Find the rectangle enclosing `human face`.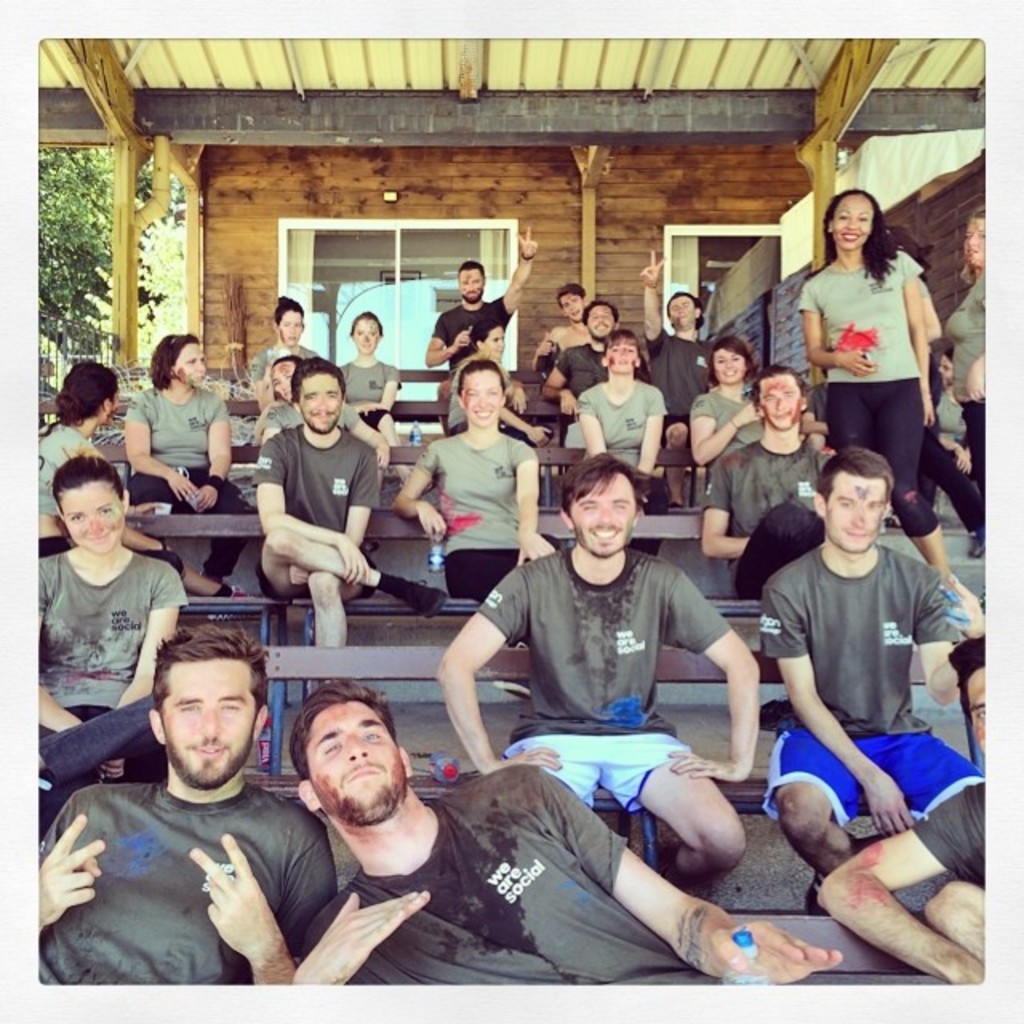
[973,667,989,760].
